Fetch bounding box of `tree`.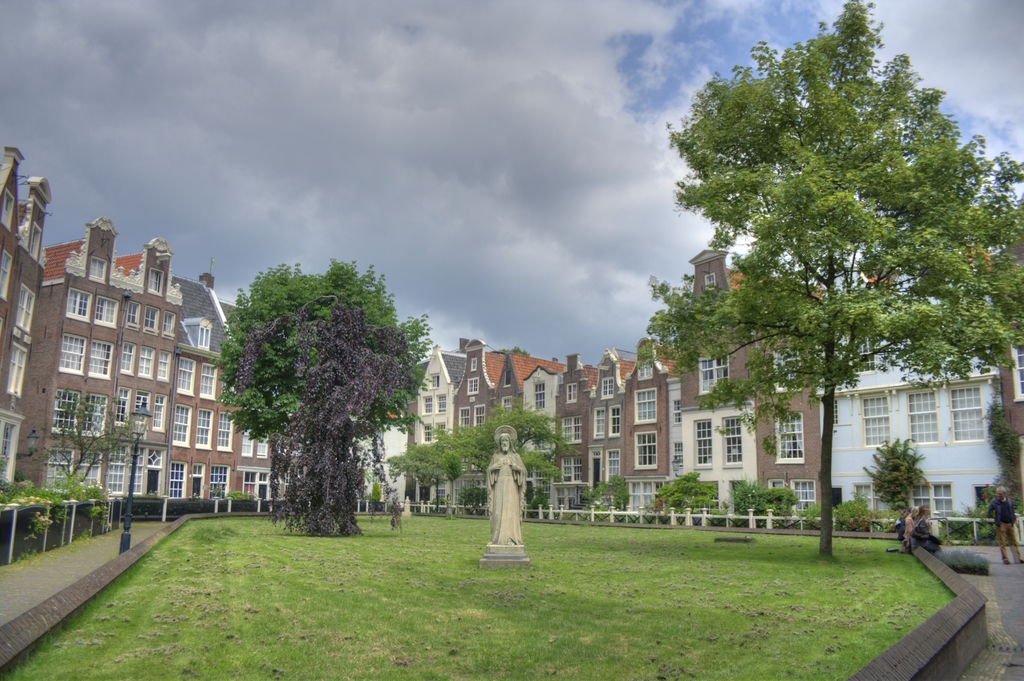
Bbox: l=650, t=468, r=715, b=511.
